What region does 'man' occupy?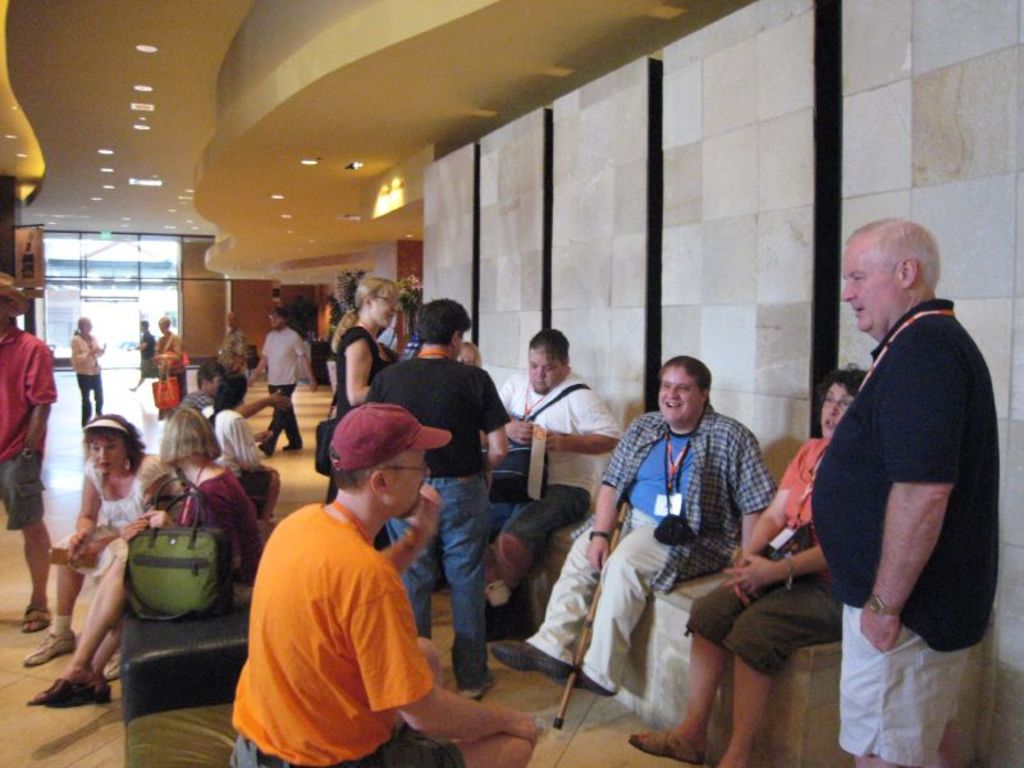
pyautogui.locateOnScreen(137, 311, 188, 411).
